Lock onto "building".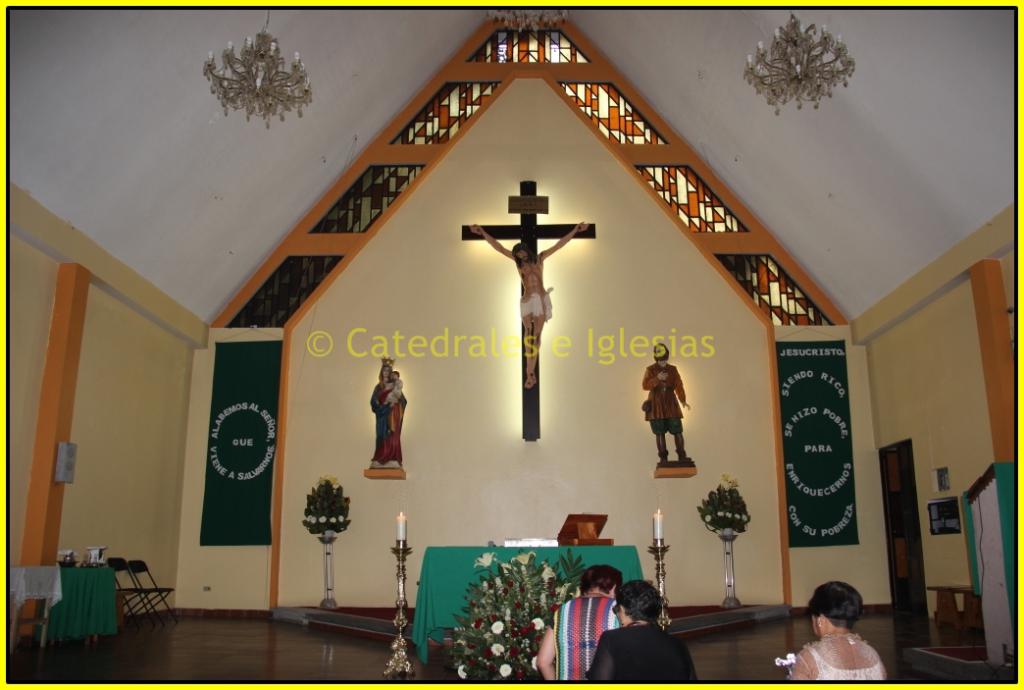
Locked: <region>0, 0, 1023, 689</region>.
